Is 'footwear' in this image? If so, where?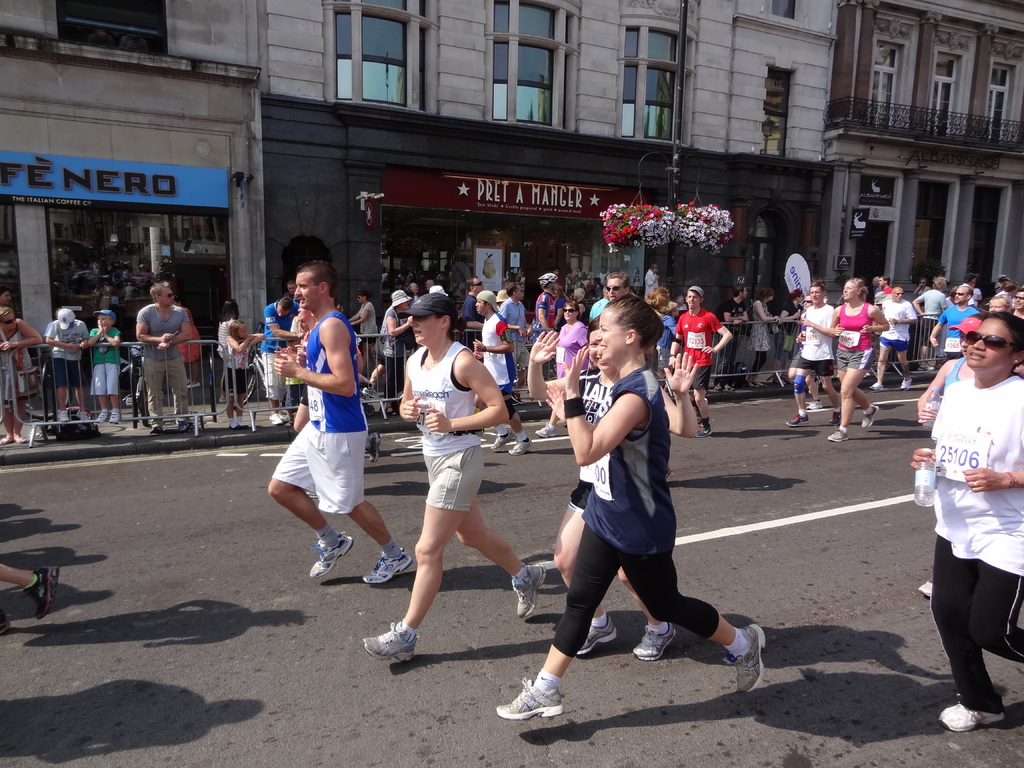
Yes, at box=[900, 376, 911, 392].
